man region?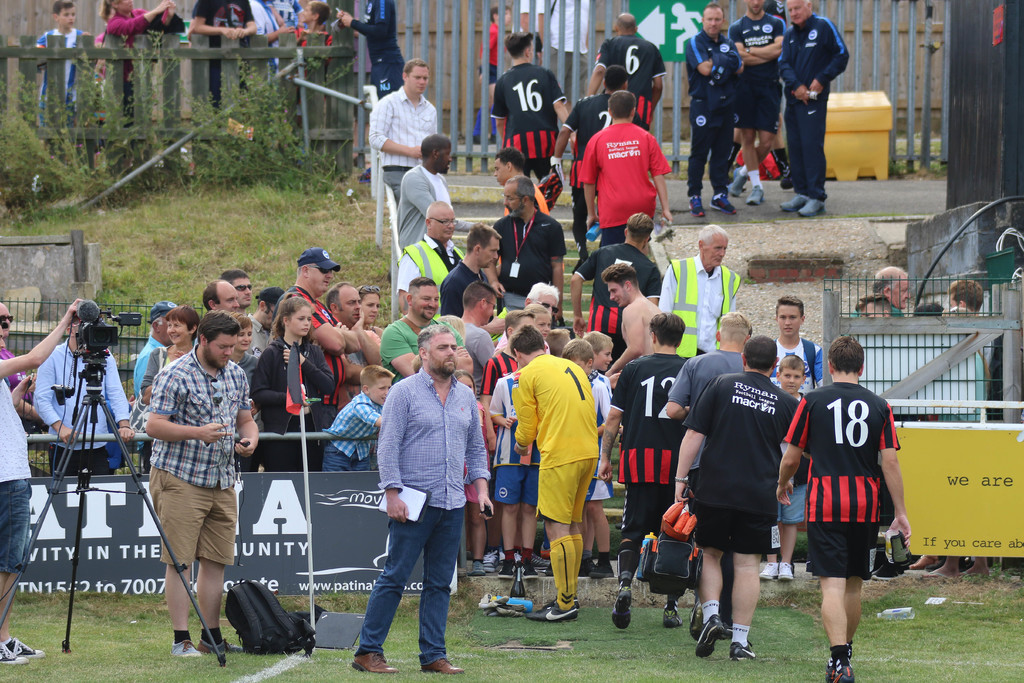
<bbox>497, 176, 567, 314</bbox>
